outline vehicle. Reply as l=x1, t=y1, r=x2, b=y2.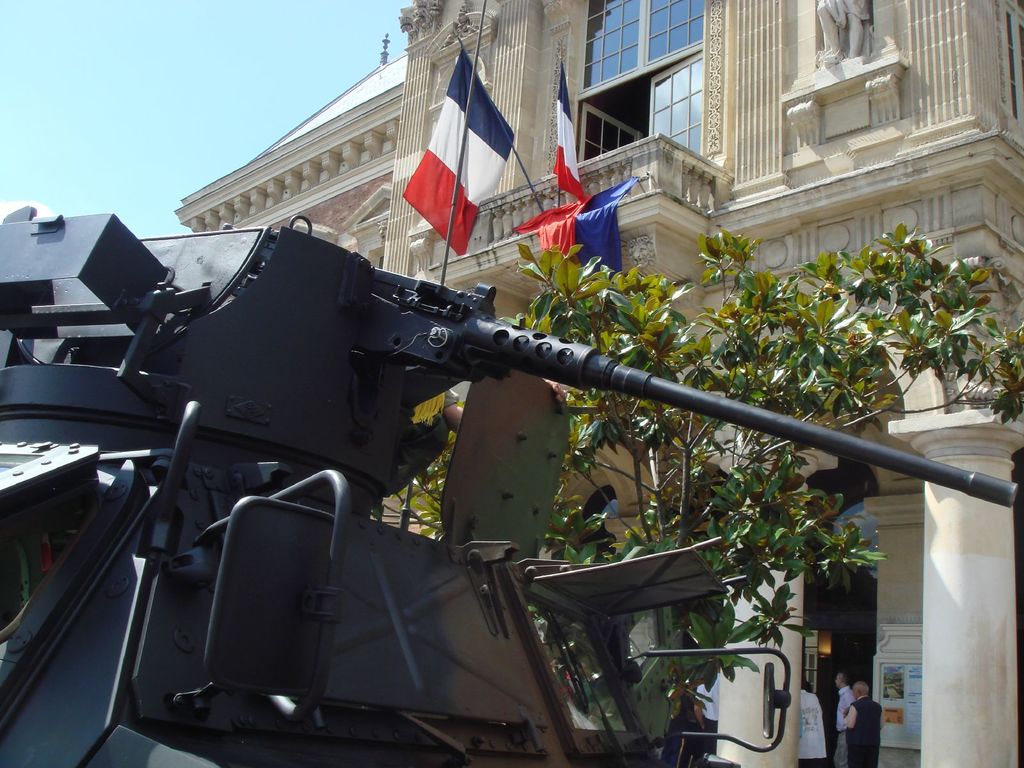
l=0, t=204, r=1023, b=767.
